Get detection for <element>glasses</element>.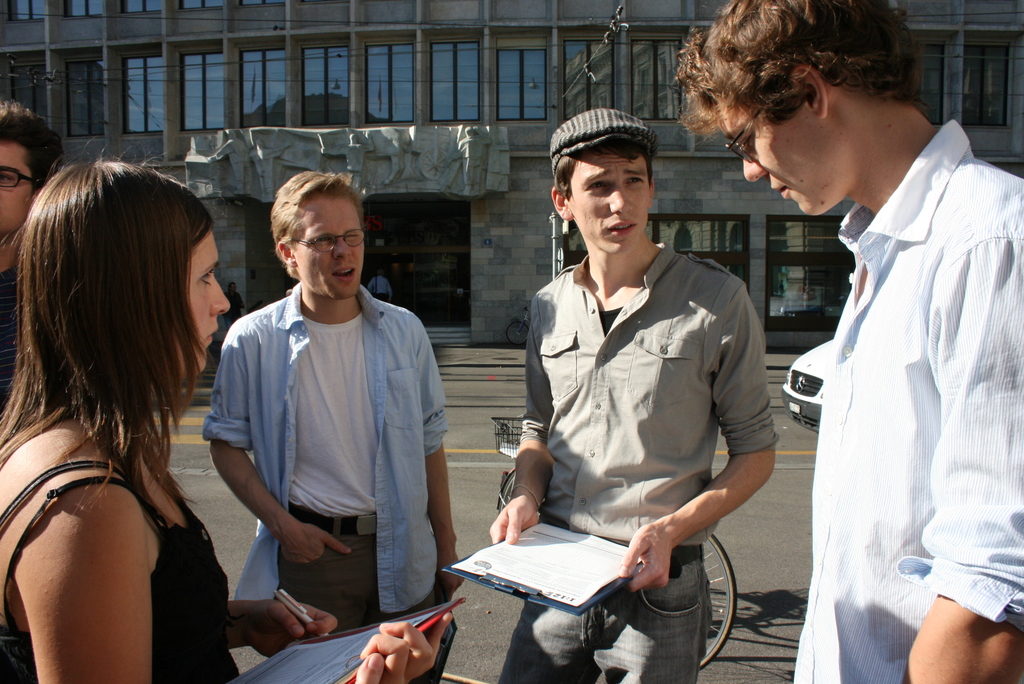
Detection: BBox(722, 92, 773, 163).
